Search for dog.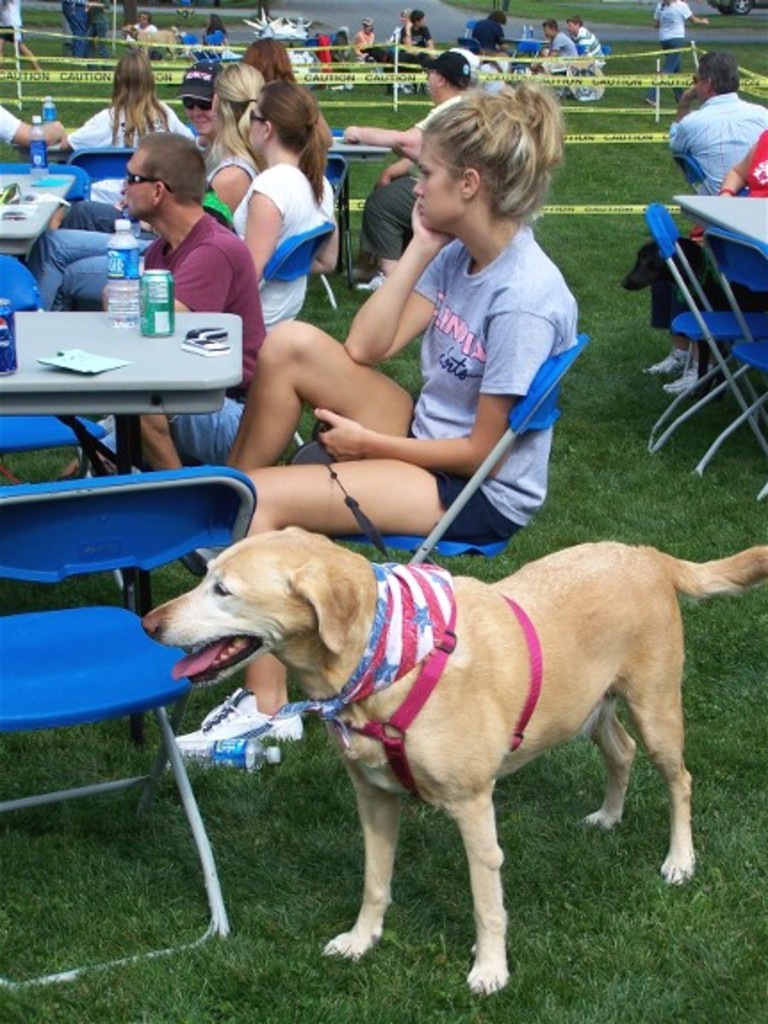
Found at <box>135,525,766,996</box>.
